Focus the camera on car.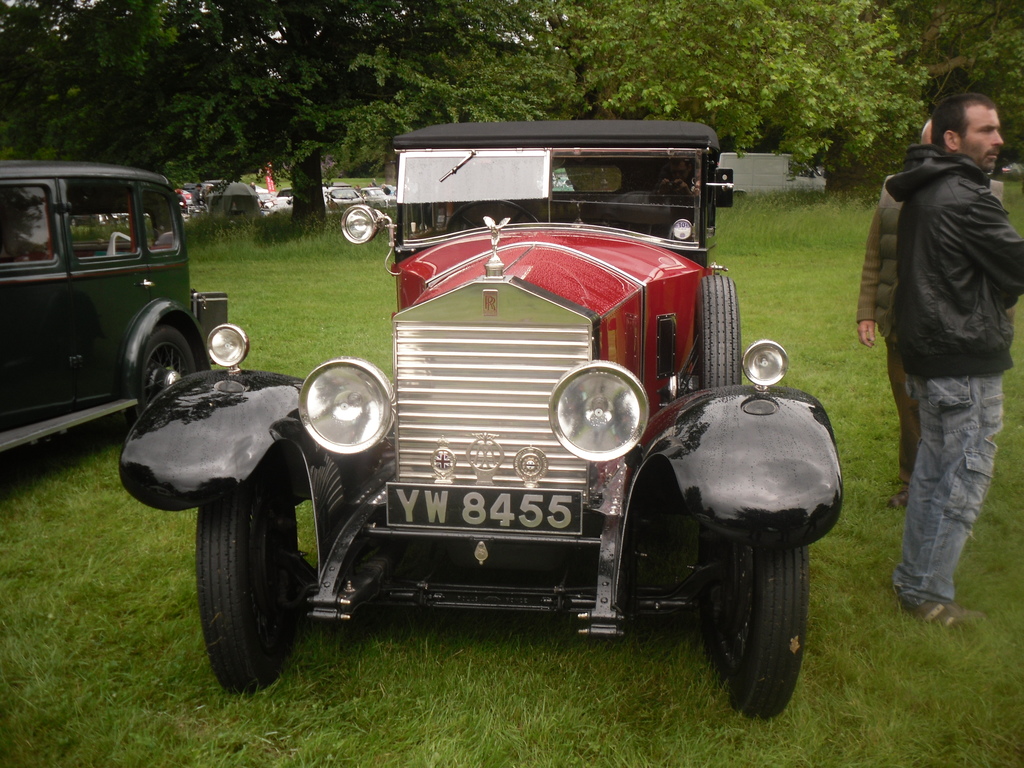
Focus region: box=[0, 163, 232, 476].
